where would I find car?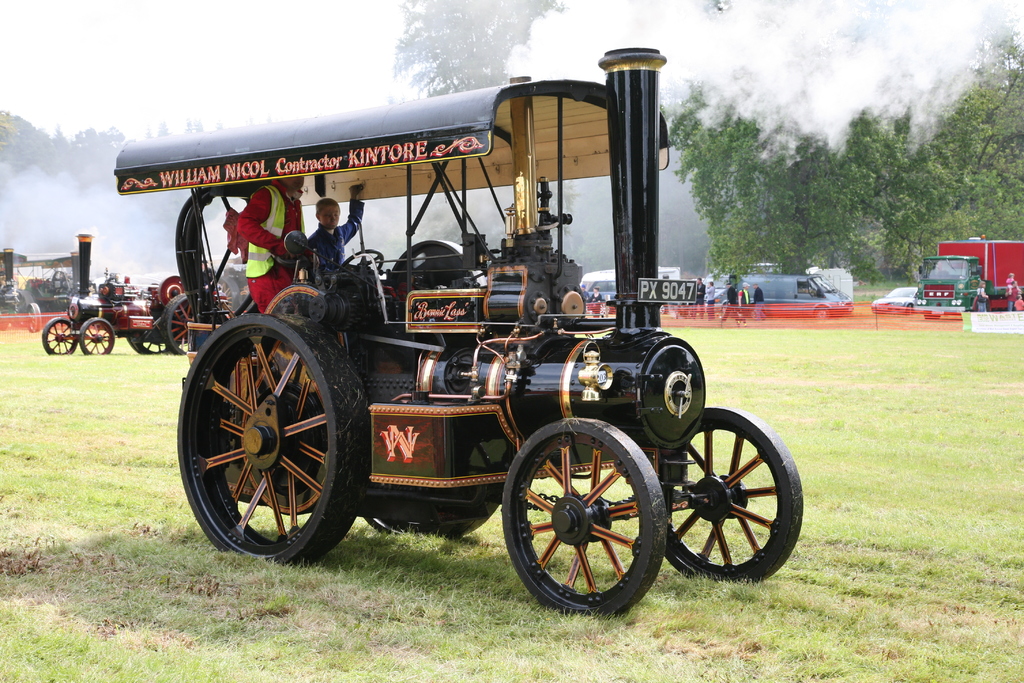
At 869:284:920:304.
